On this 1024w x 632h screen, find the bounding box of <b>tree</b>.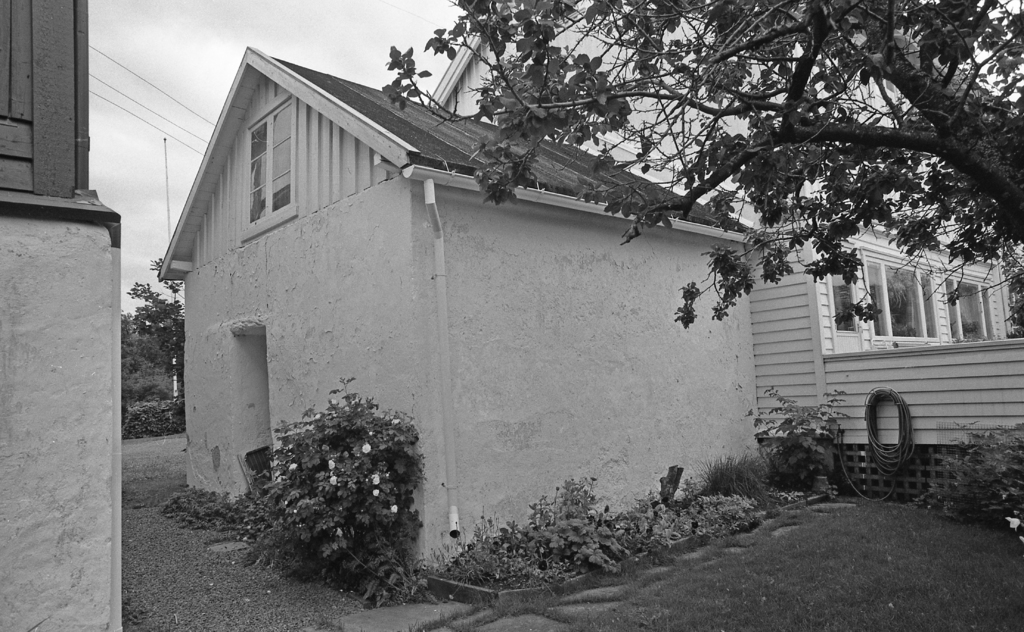
Bounding box: (115,317,169,385).
